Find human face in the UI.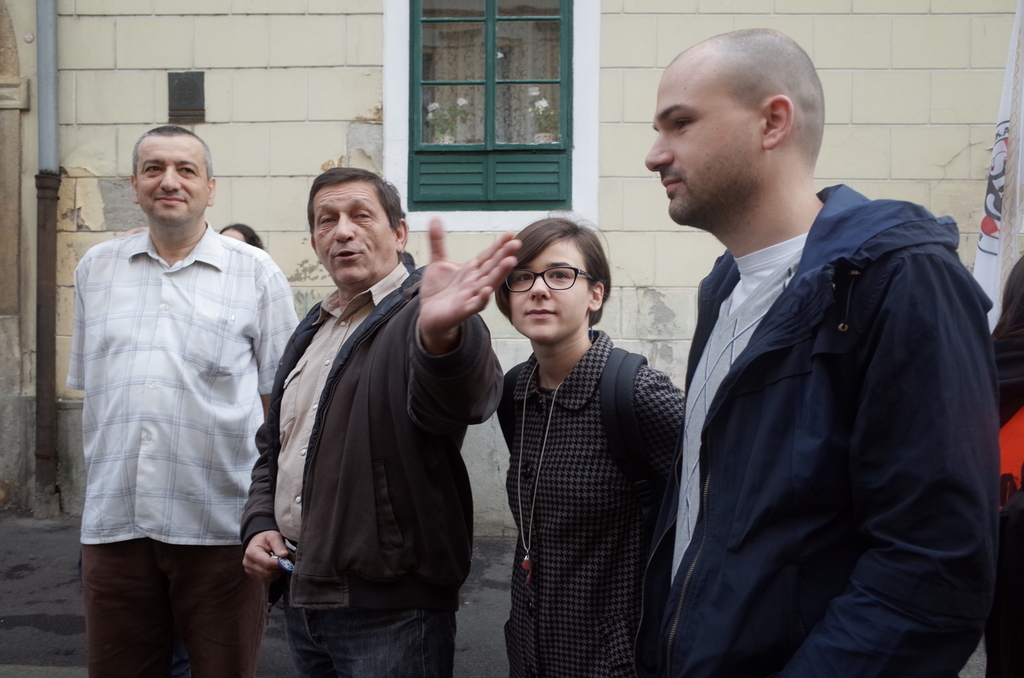
UI element at pyautogui.locateOnScreen(513, 239, 589, 340).
